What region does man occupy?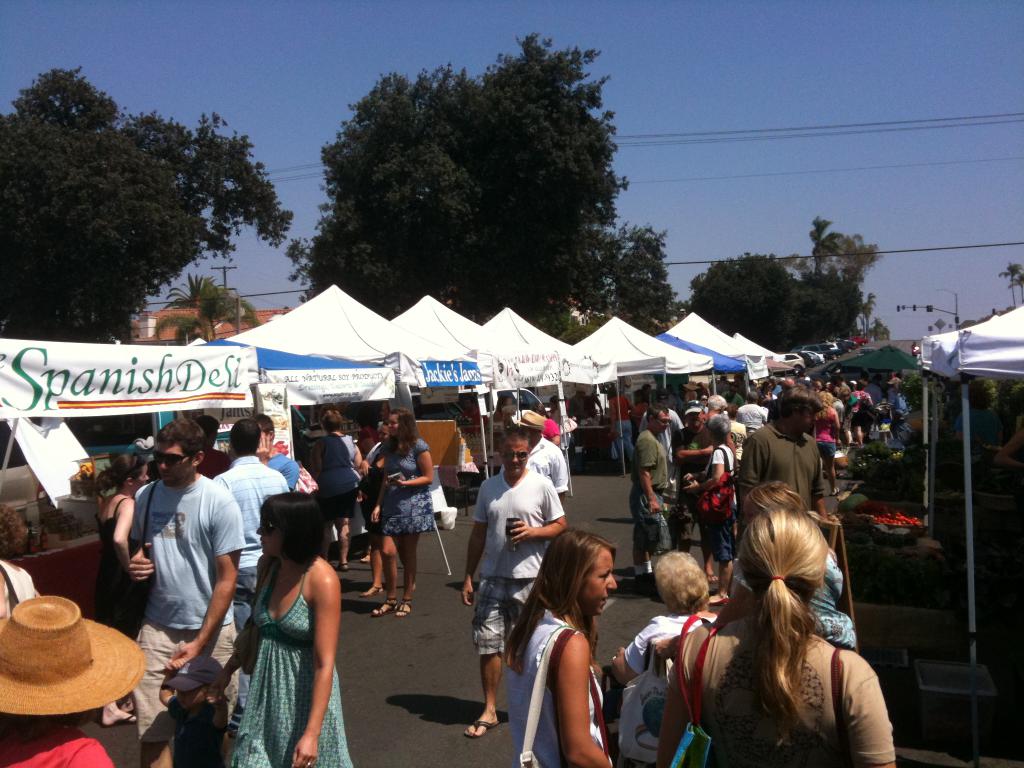
<region>765, 373, 783, 396</region>.
